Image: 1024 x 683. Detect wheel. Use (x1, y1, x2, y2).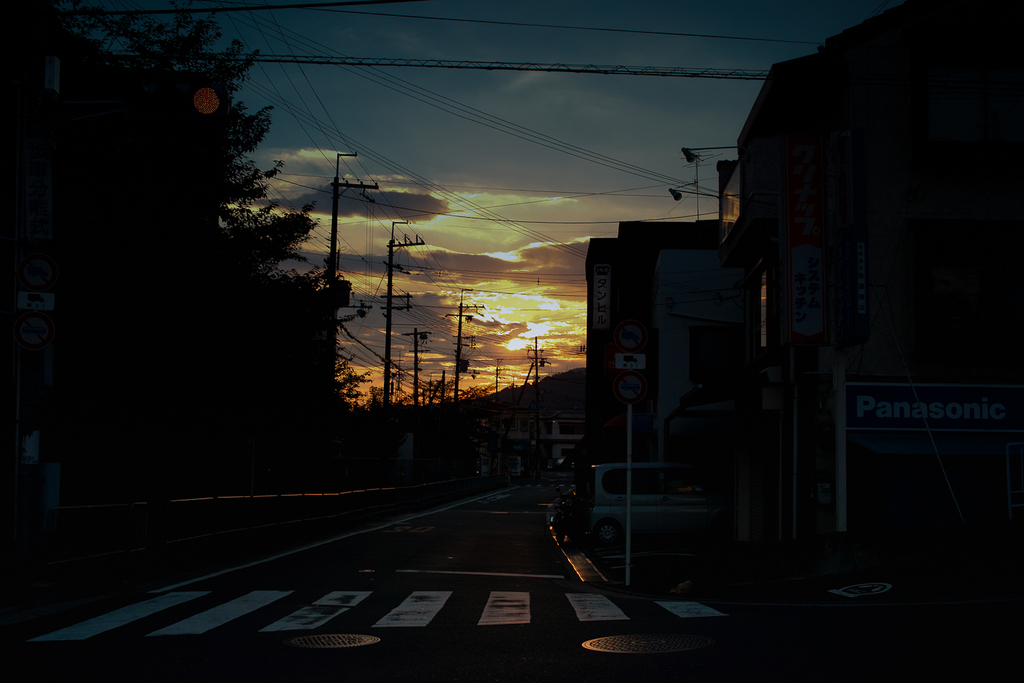
(586, 516, 624, 546).
